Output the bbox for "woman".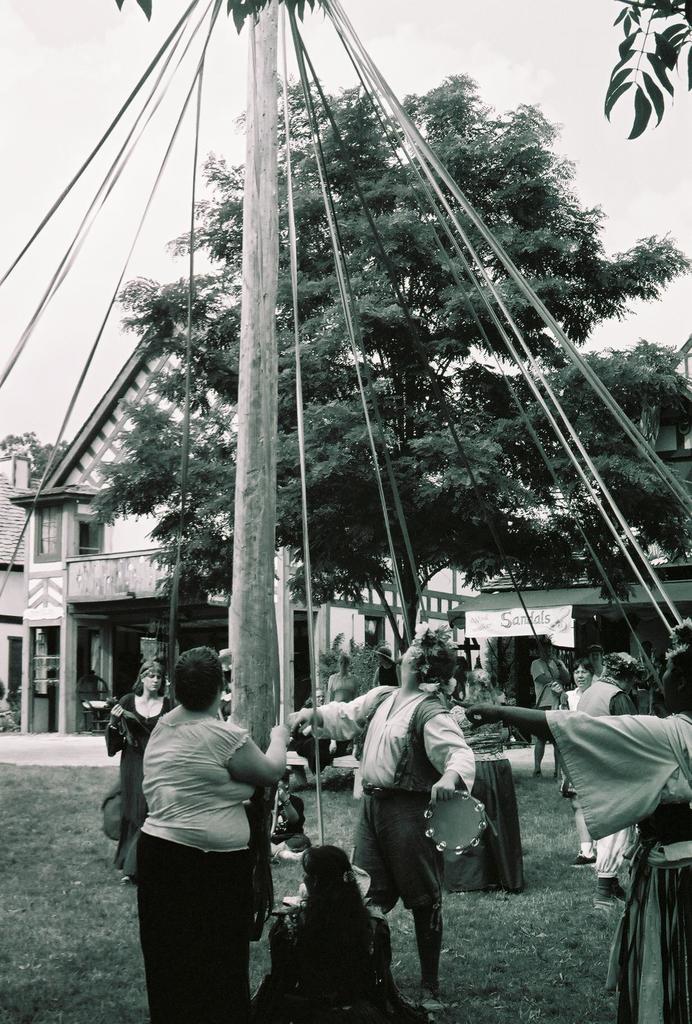
bbox(372, 646, 402, 691).
